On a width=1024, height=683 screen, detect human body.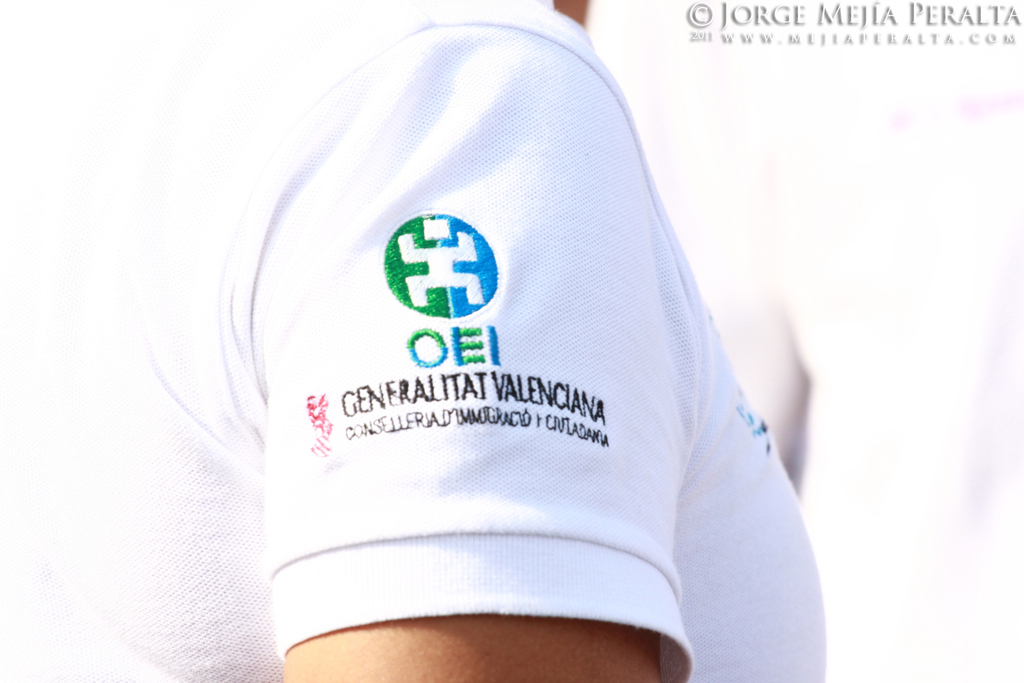
(227,5,819,681).
